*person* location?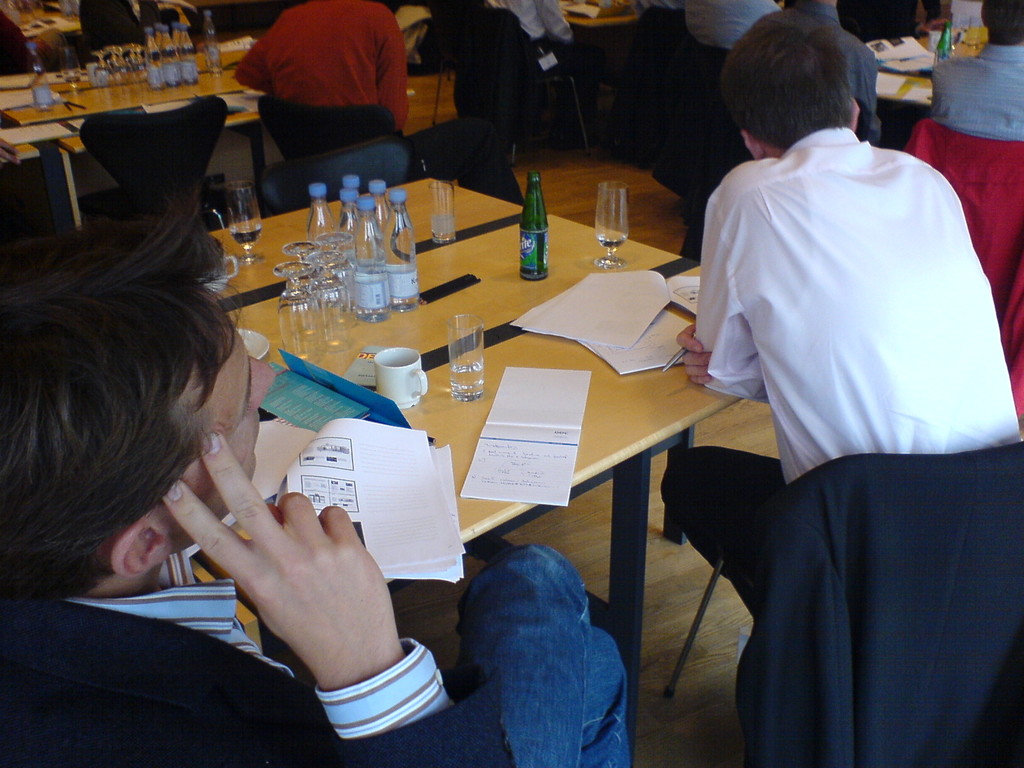
[684, 0, 791, 49]
